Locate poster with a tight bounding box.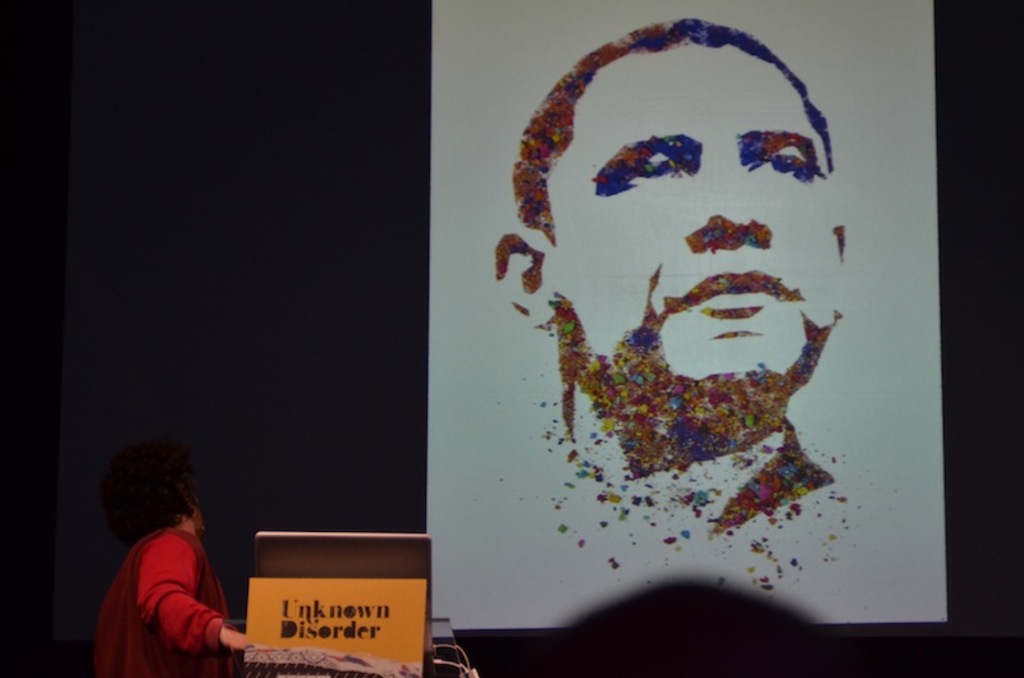
[left=428, top=0, right=951, bottom=631].
